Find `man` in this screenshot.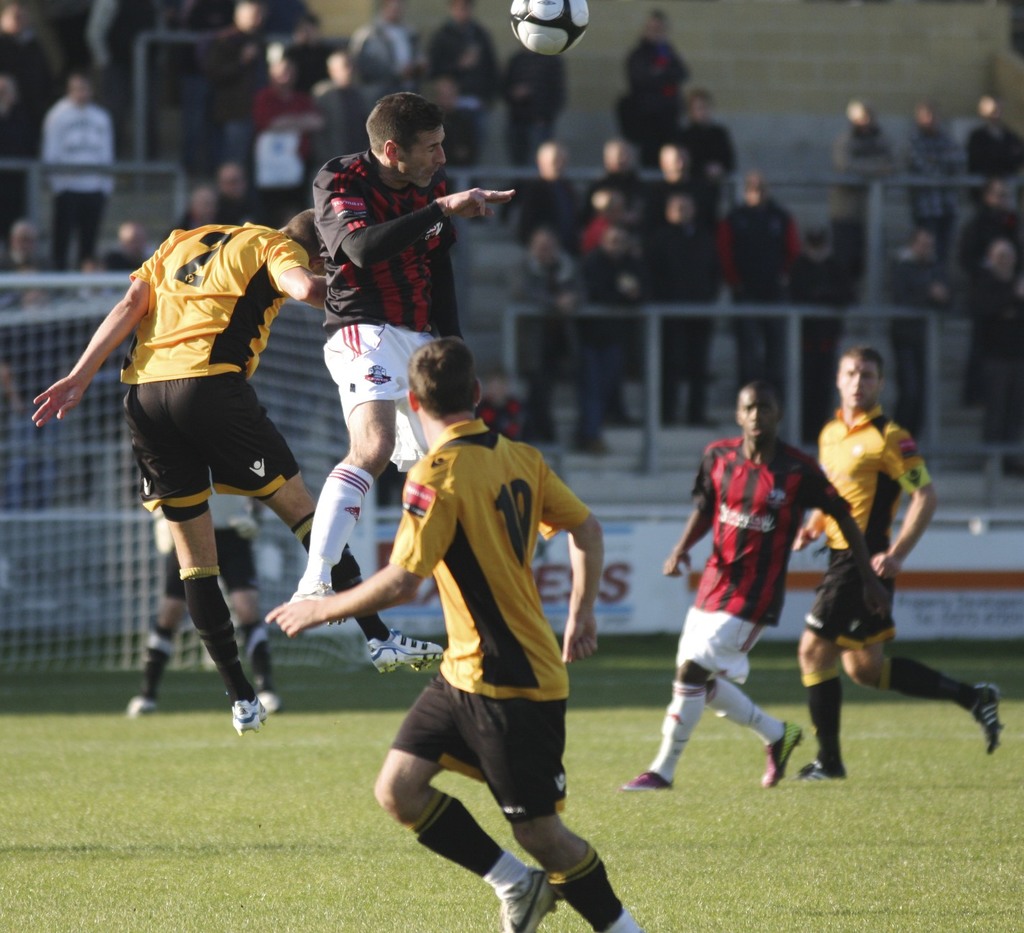
The bounding box for `man` is (278, 91, 521, 609).
